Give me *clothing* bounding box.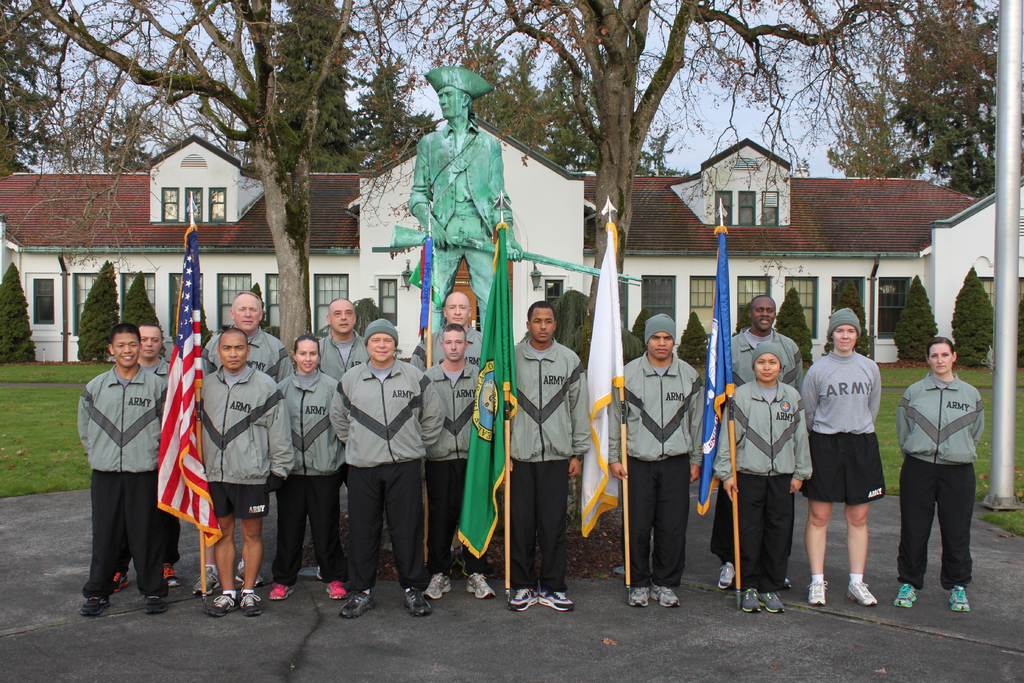
(x1=326, y1=360, x2=445, y2=597).
